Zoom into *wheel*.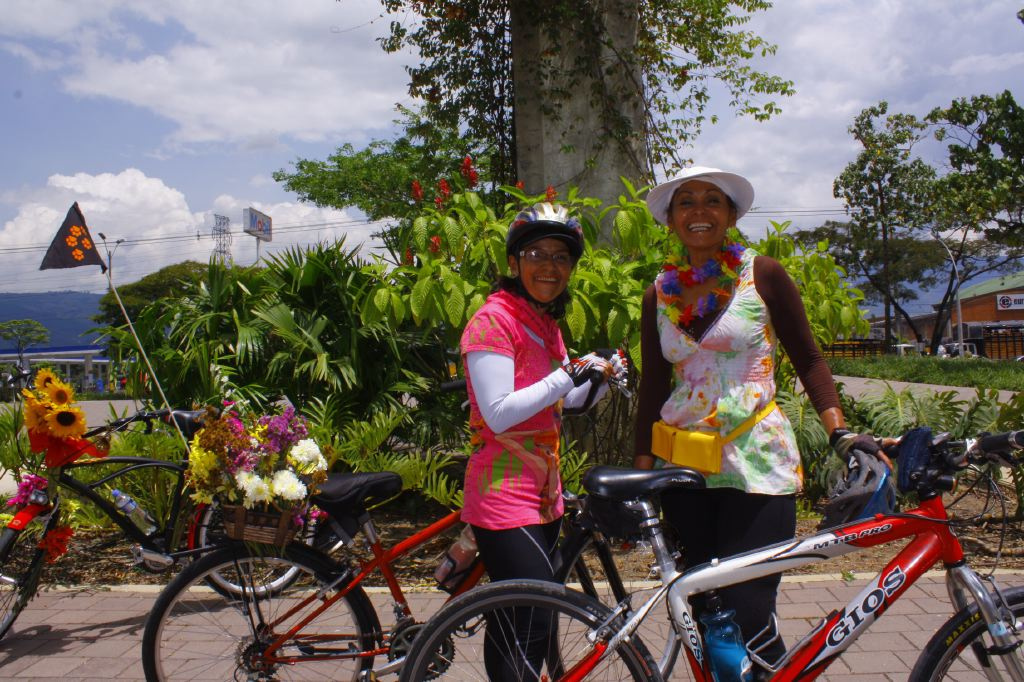
Zoom target: locate(162, 559, 363, 669).
